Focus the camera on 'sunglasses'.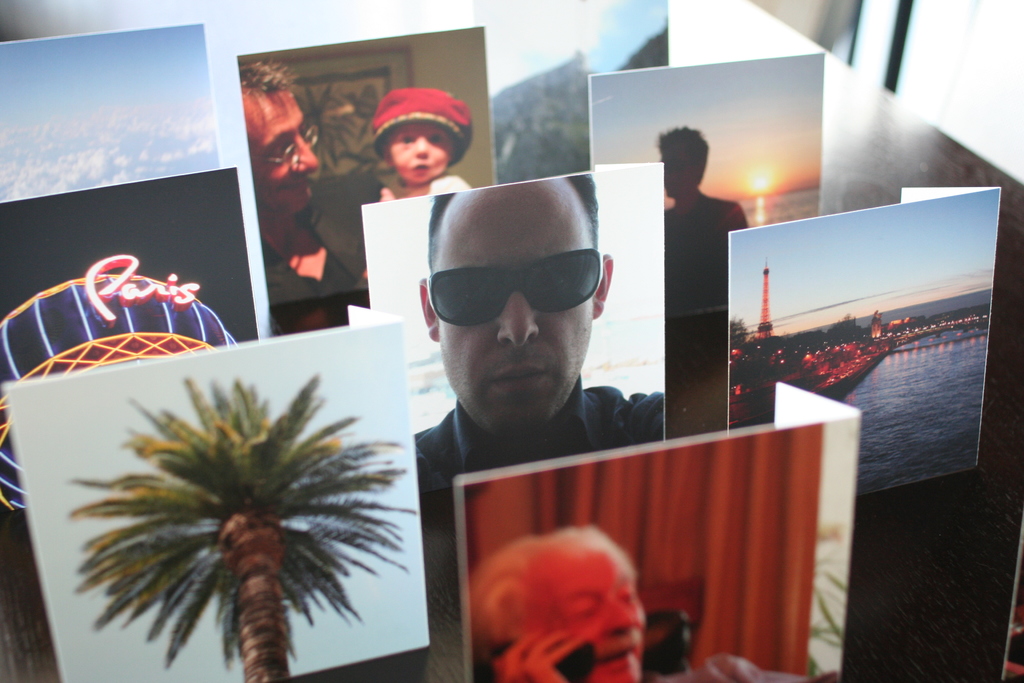
Focus region: (x1=427, y1=247, x2=604, y2=327).
